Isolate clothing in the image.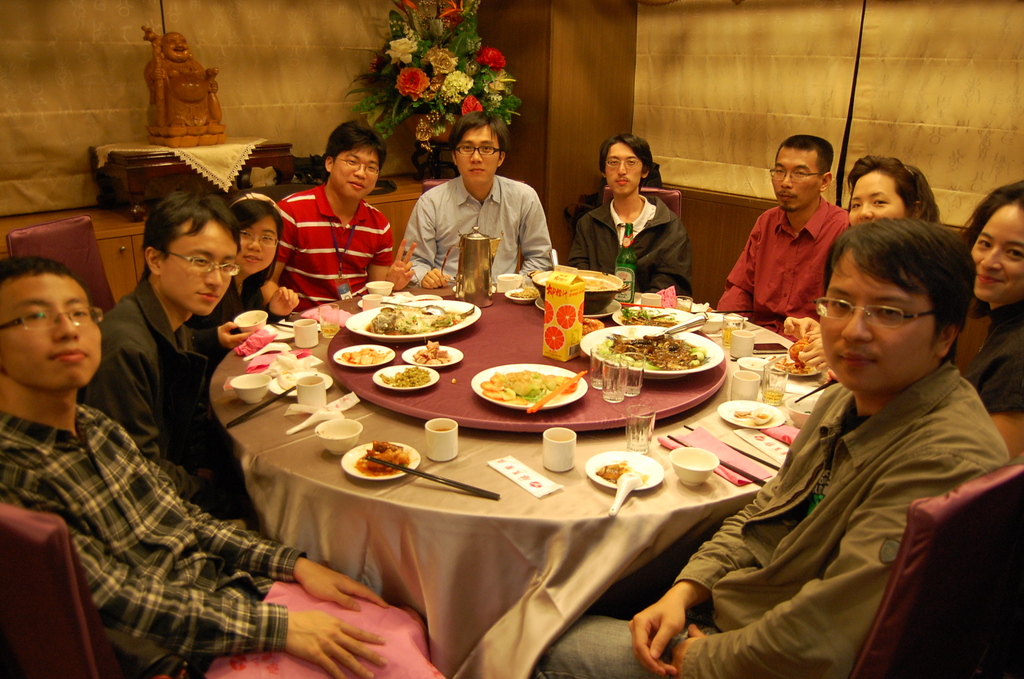
Isolated region: 72, 267, 243, 523.
